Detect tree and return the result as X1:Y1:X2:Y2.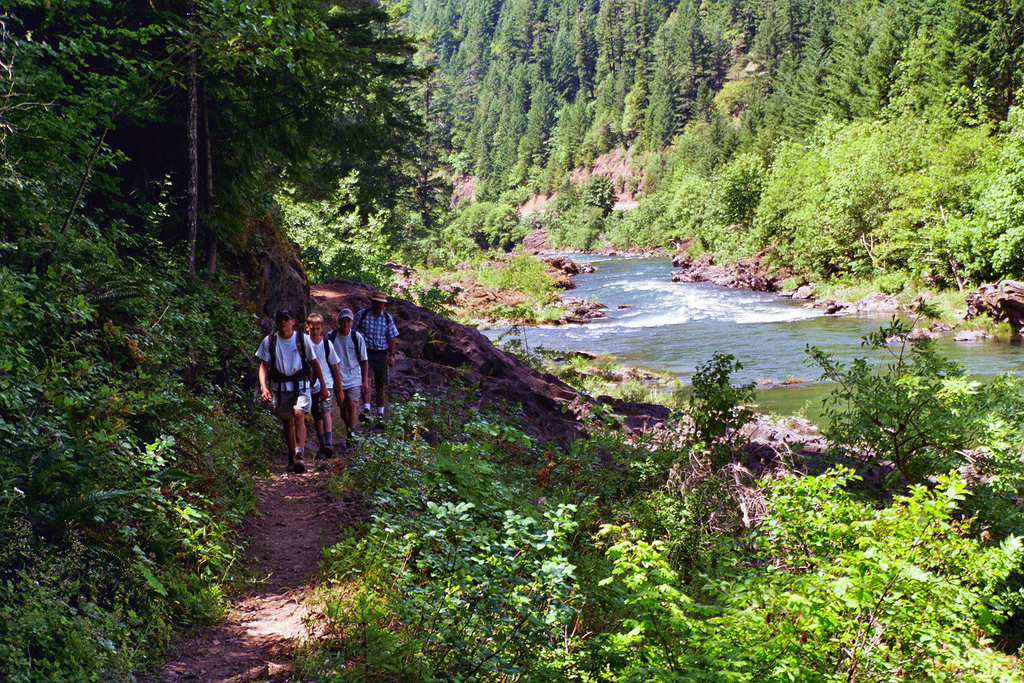
14:53:251:640.
